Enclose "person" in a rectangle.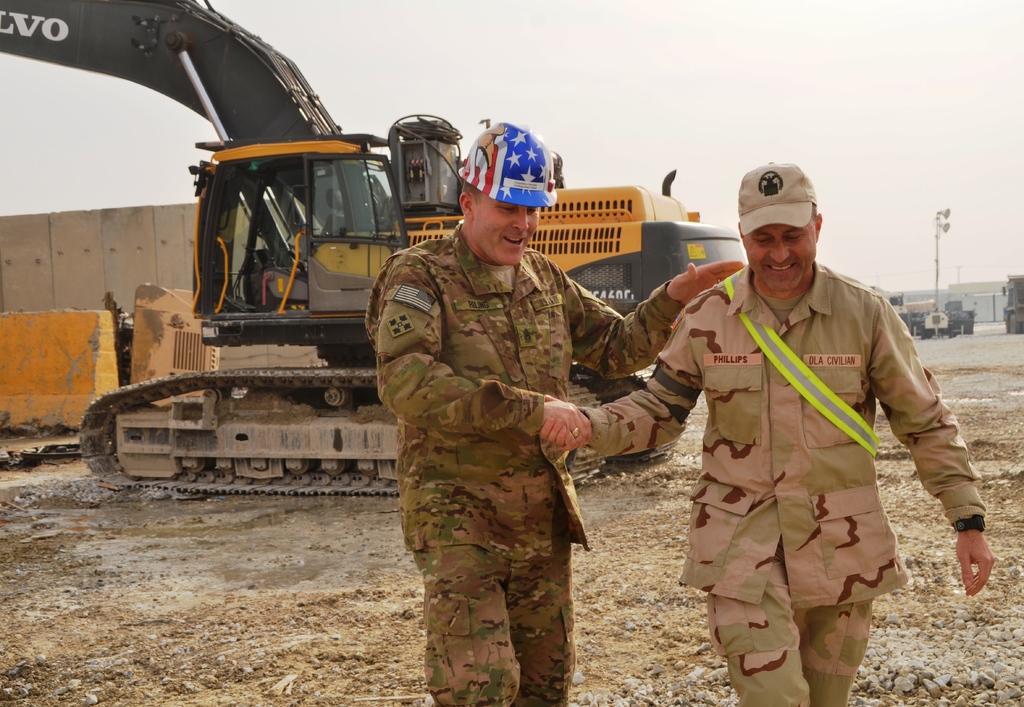
rect(363, 120, 746, 706).
